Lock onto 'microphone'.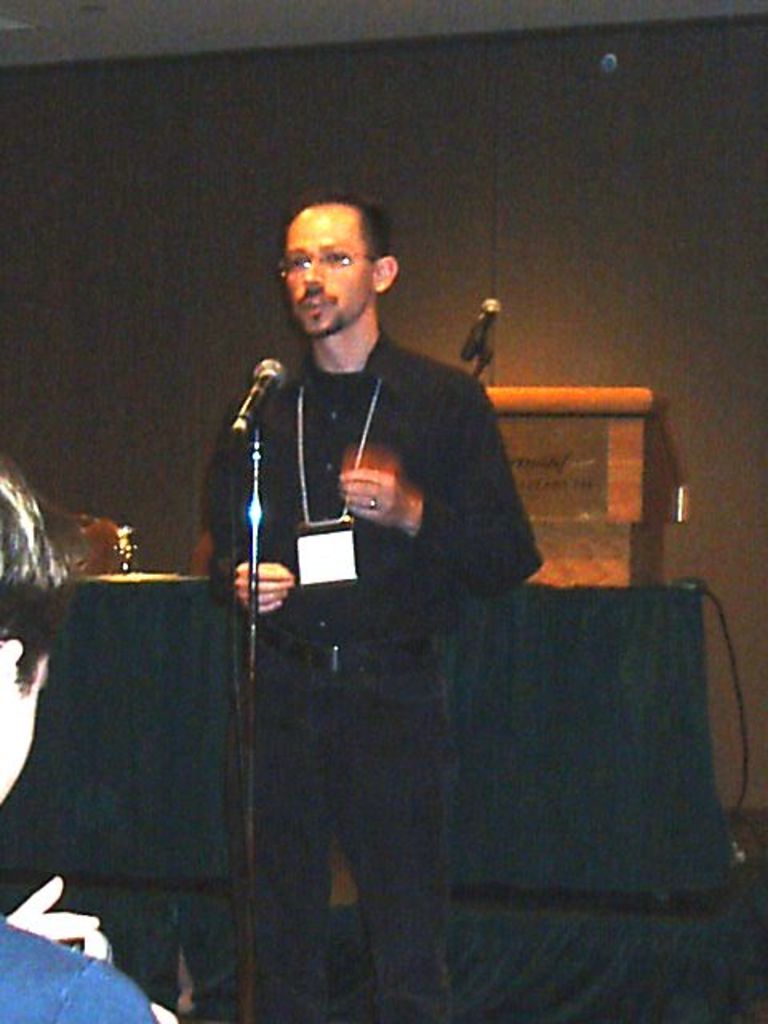
Locked: box(219, 344, 286, 470).
